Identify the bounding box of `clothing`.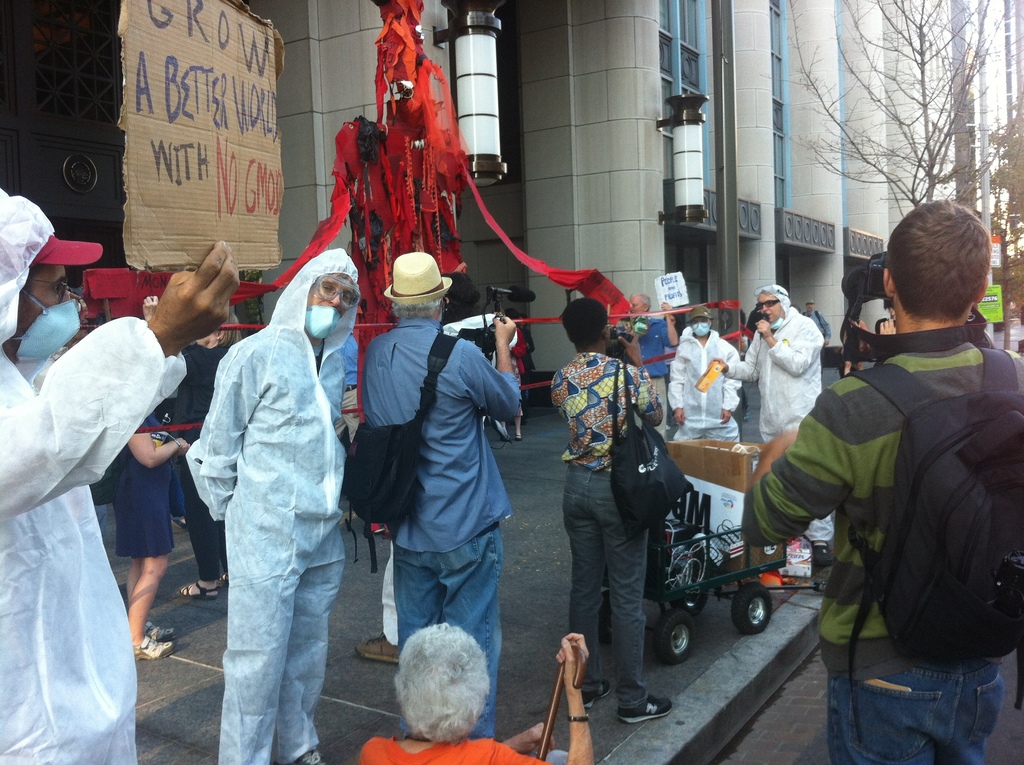
x1=370, y1=321, x2=524, y2=740.
